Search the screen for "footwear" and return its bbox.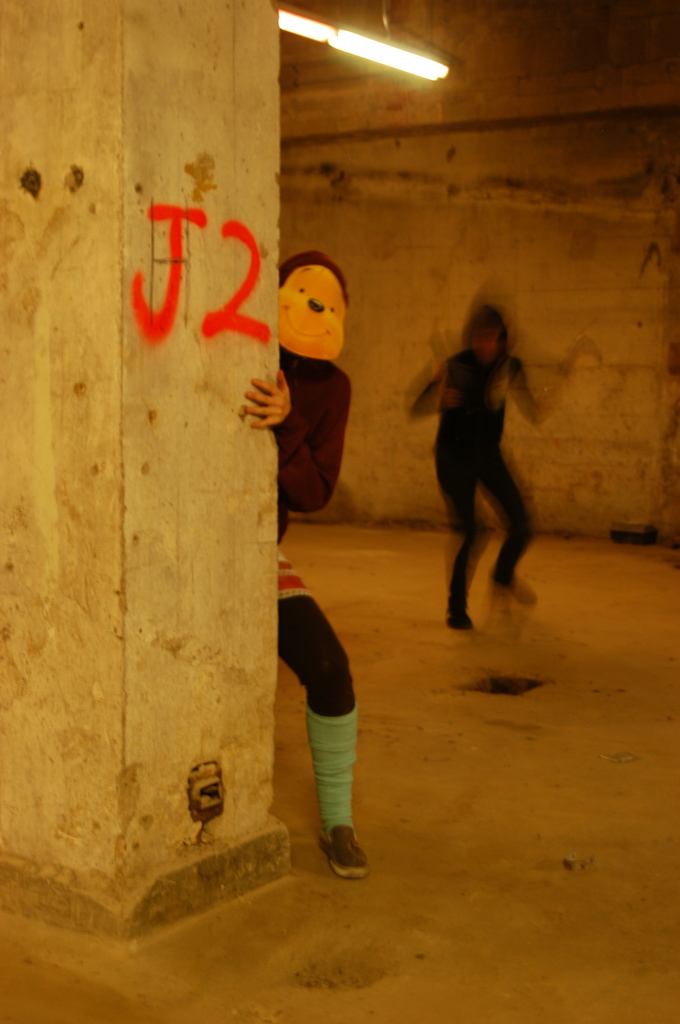
Found: (316, 824, 369, 879).
